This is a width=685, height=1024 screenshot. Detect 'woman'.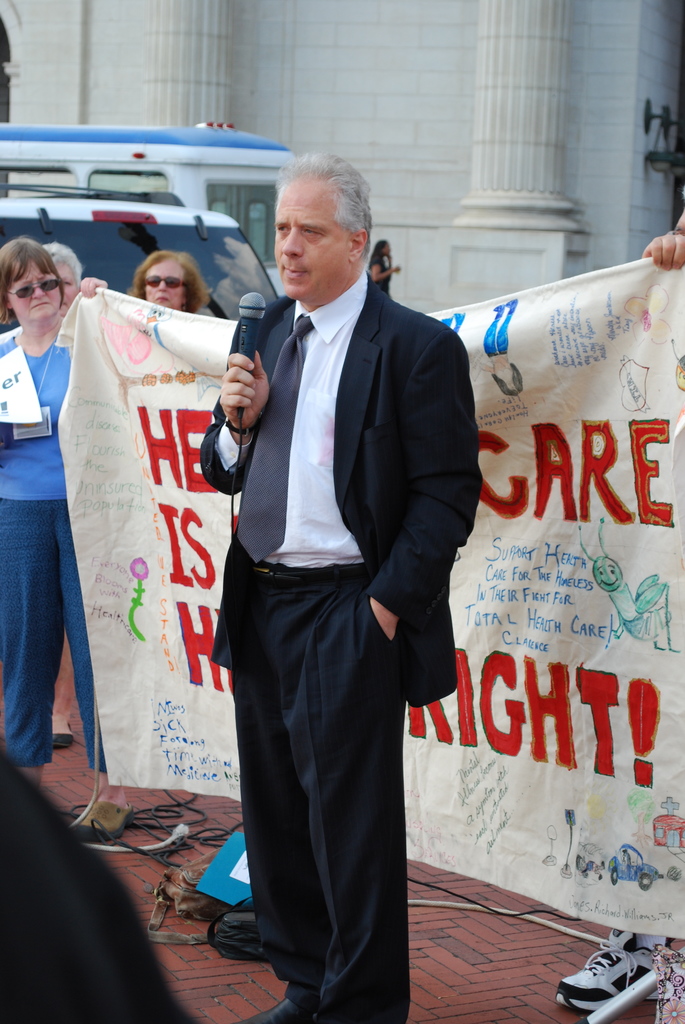
bbox=(366, 239, 402, 295).
